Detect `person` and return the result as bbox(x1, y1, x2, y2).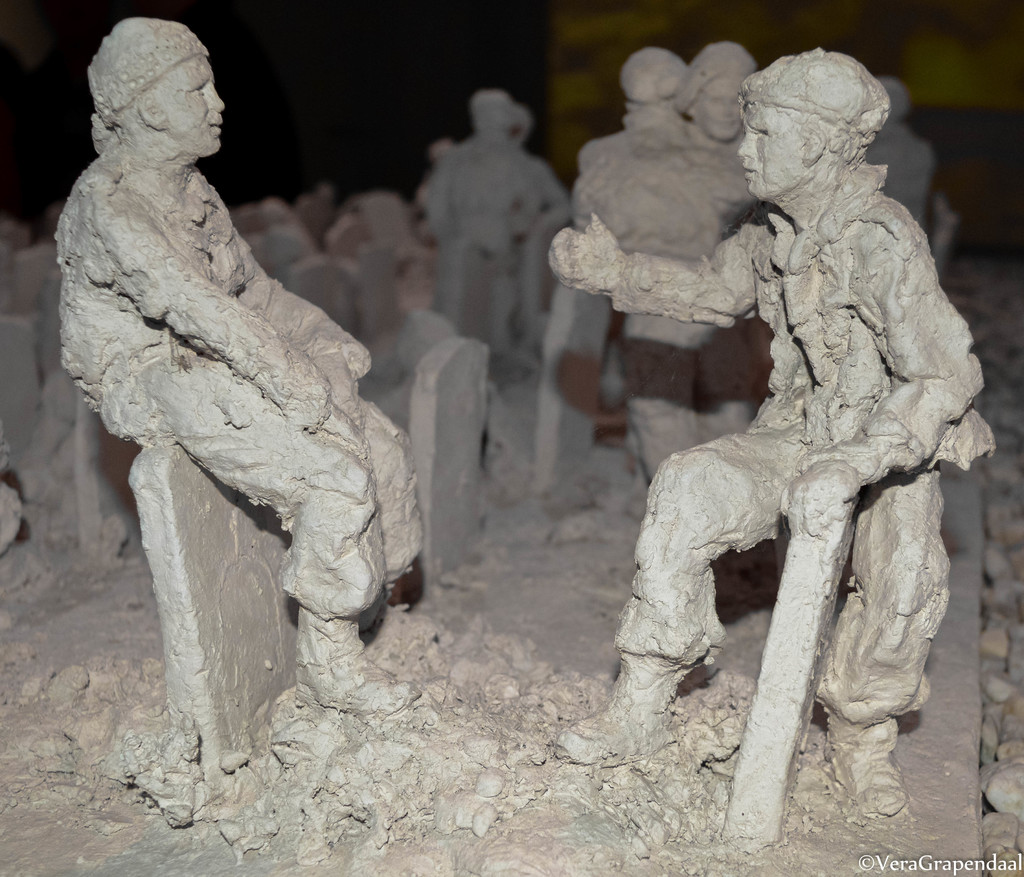
bbox(541, 52, 775, 522).
